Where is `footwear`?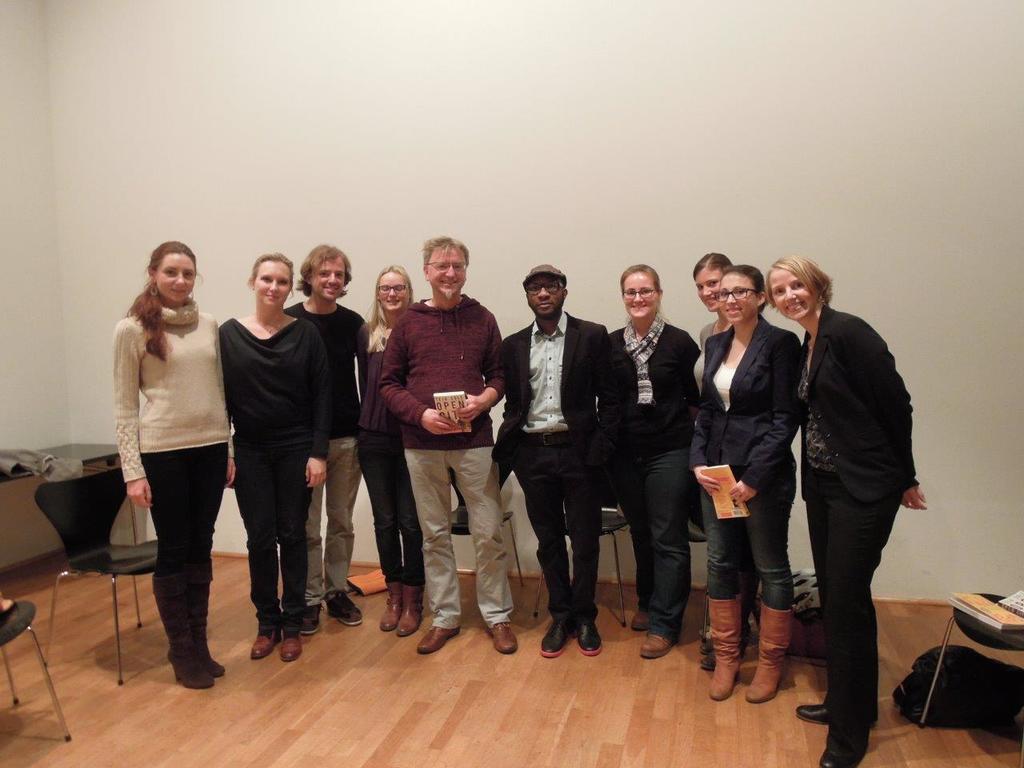
282/631/304/657.
